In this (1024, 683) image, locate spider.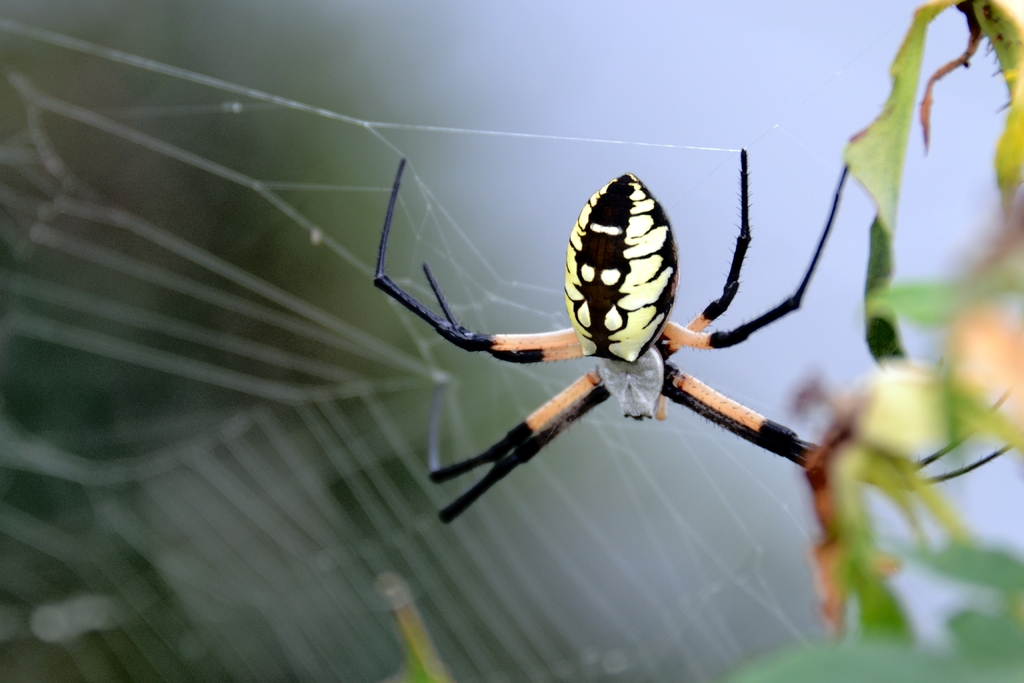
Bounding box: BBox(365, 149, 1017, 531).
